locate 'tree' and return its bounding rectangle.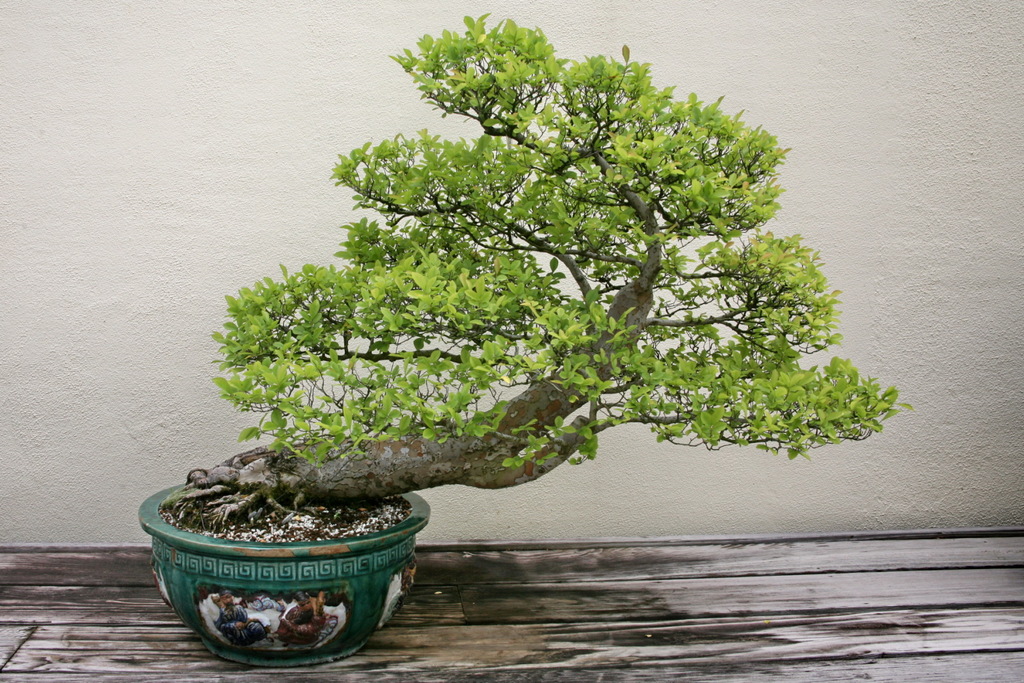
bbox=(161, 4, 917, 540).
